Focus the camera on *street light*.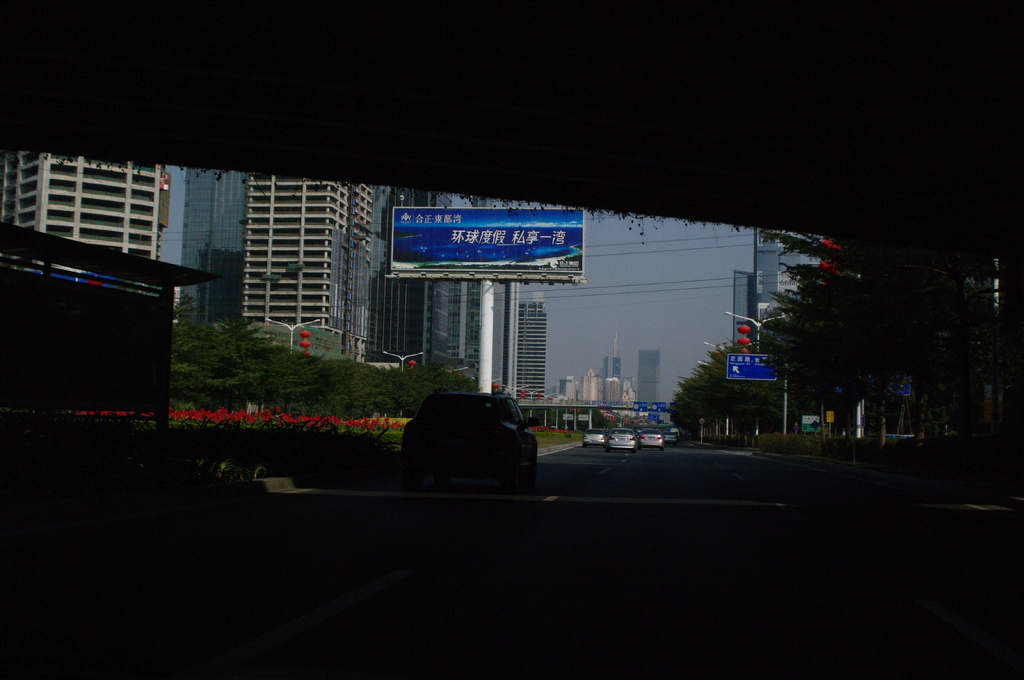
Focus region: locate(467, 372, 504, 381).
